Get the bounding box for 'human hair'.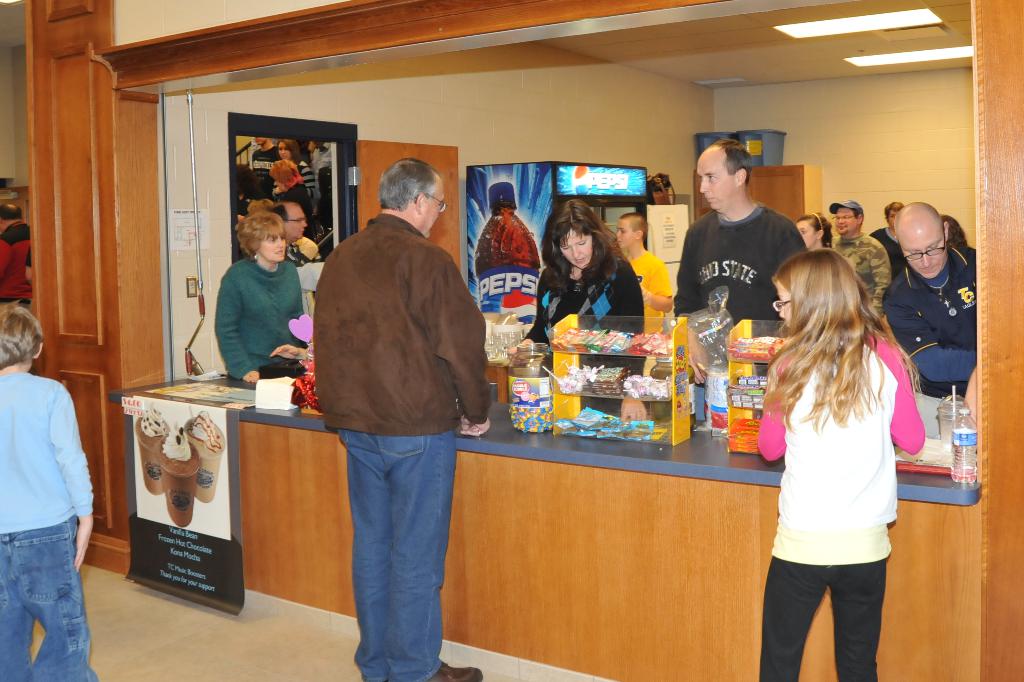
box(0, 203, 24, 220).
